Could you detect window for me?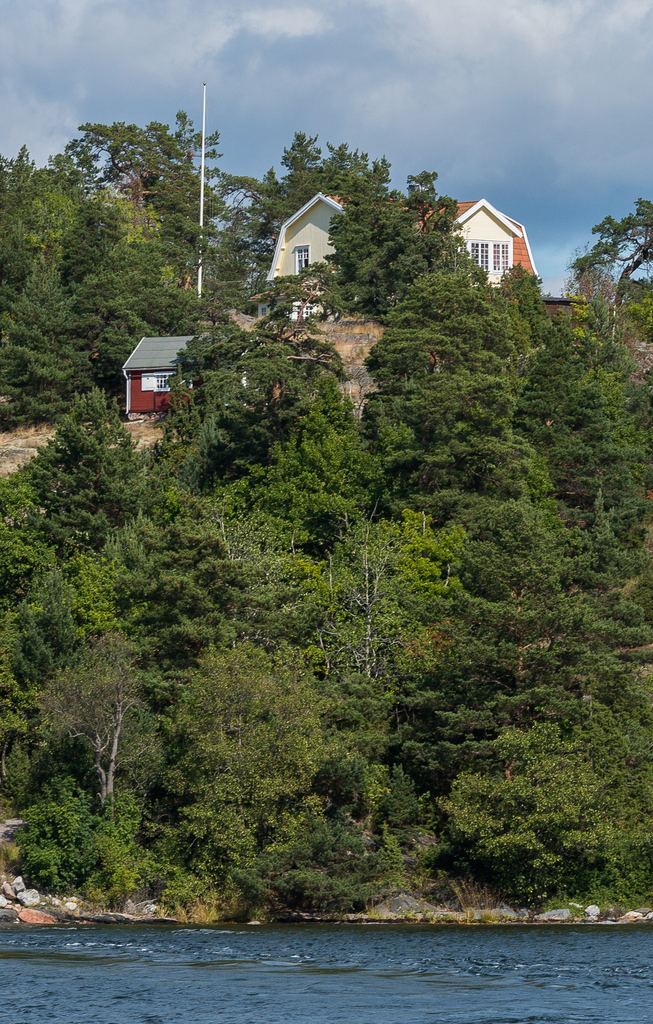
Detection result: 471 241 508 276.
